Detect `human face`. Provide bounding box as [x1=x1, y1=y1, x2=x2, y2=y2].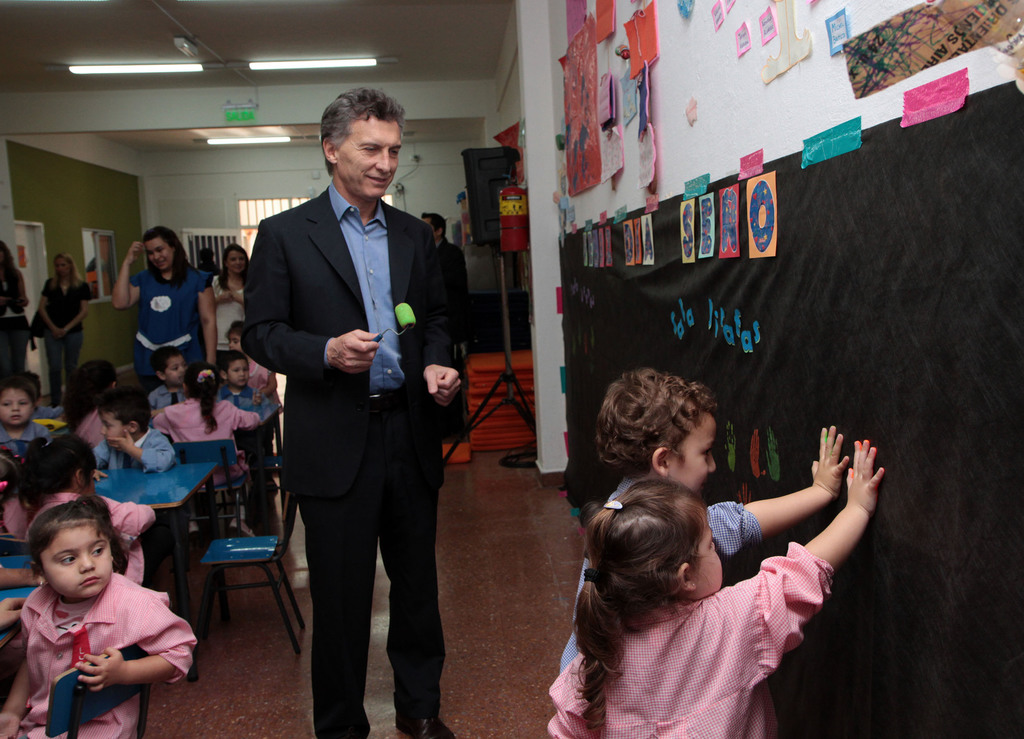
[x1=223, y1=359, x2=249, y2=386].
